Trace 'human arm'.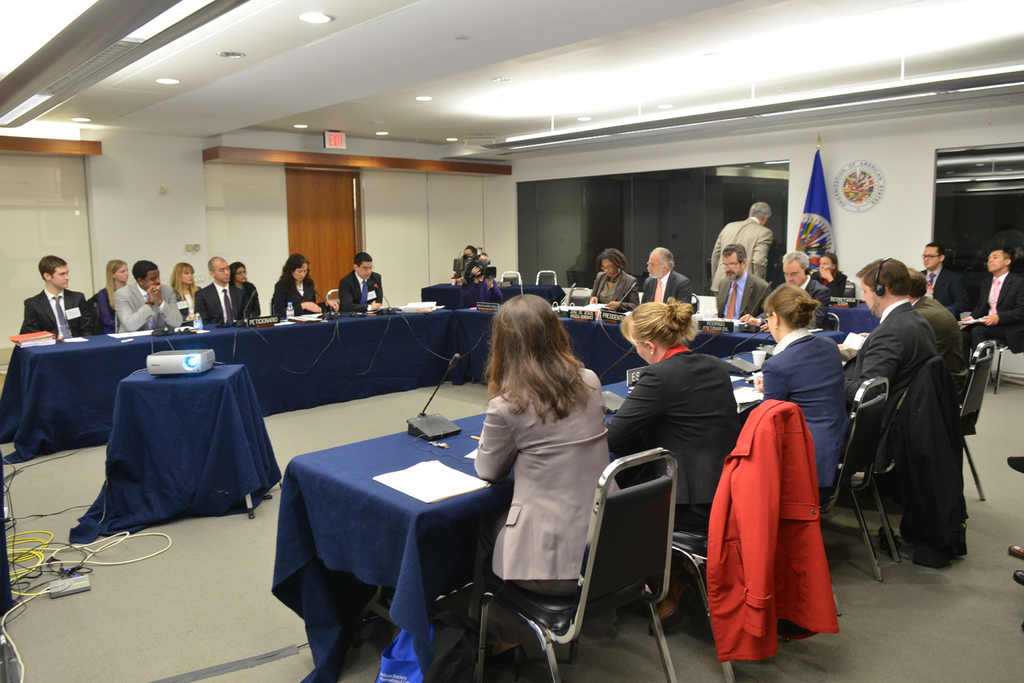
Traced to bbox=[751, 228, 772, 277].
